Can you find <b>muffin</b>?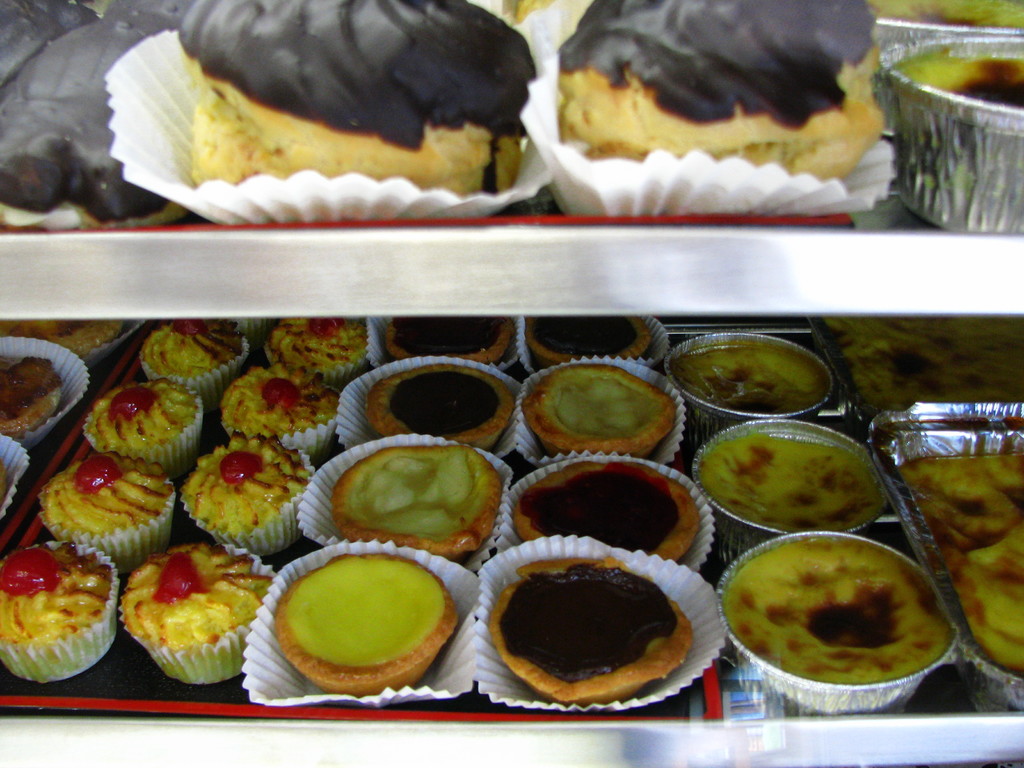
Yes, bounding box: x1=519, y1=352, x2=692, y2=466.
